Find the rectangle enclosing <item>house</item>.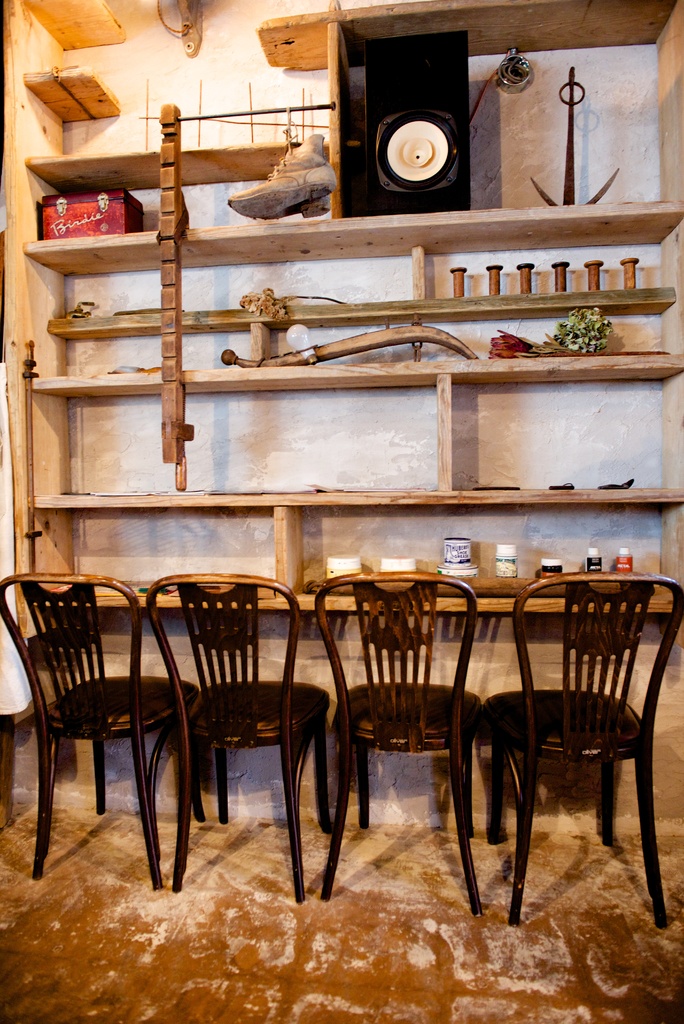
bbox=(0, 0, 683, 900).
